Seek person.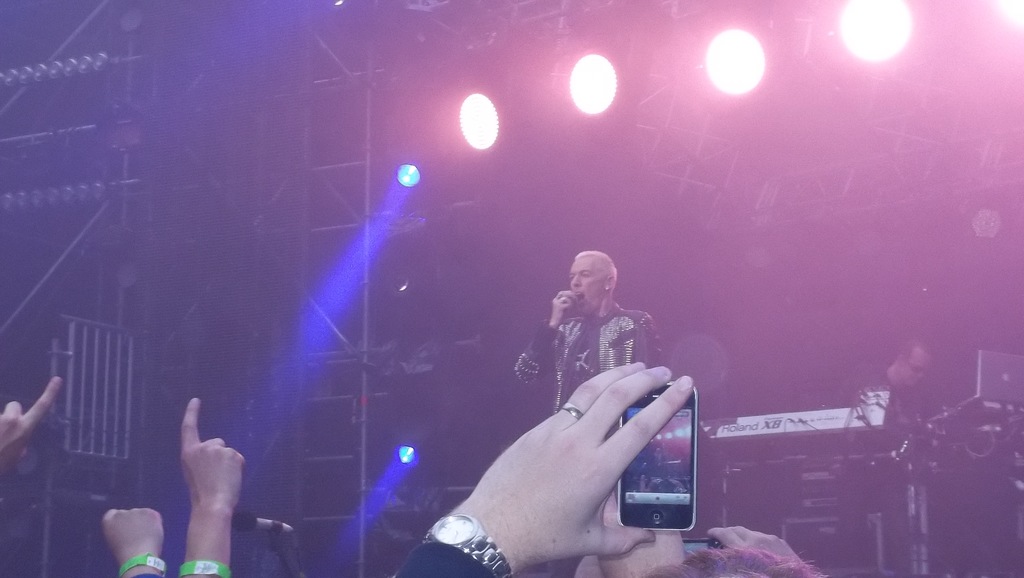
rect(865, 336, 945, 420).
